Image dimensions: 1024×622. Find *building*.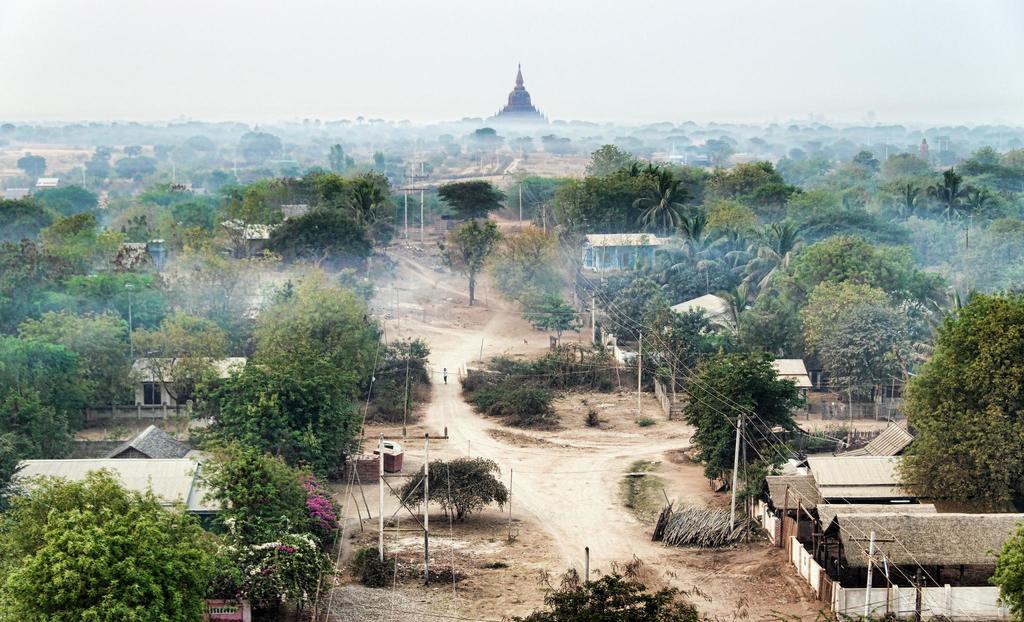
{"x1": 579, "y1": 231, "x2": 659, "y2": 275}.
